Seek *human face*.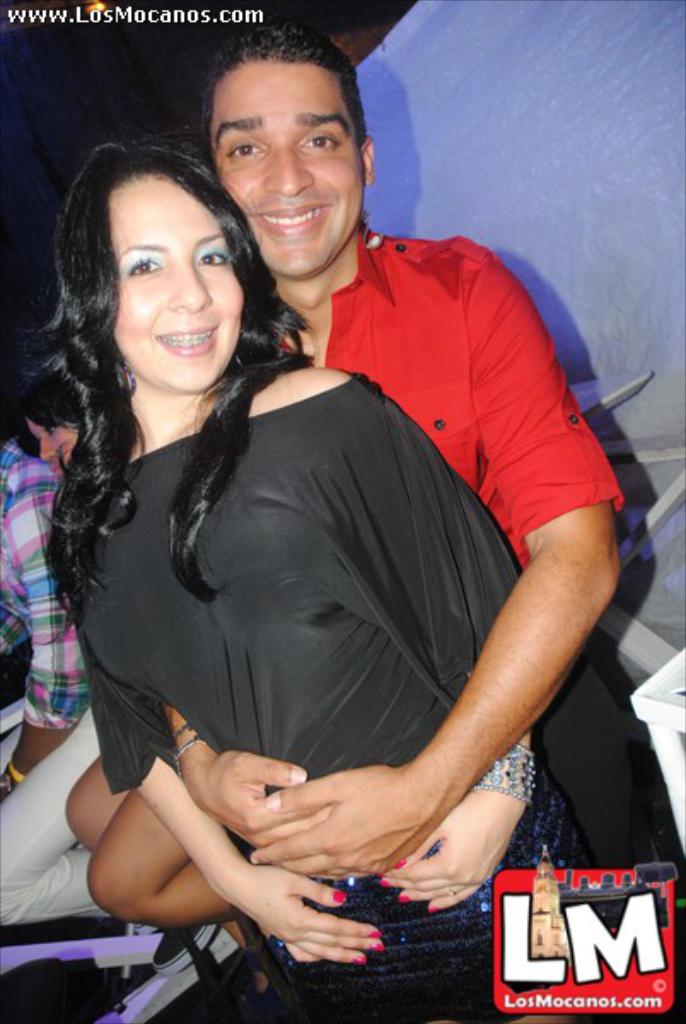
[left=114, top=176, right=242, bottom=389].
